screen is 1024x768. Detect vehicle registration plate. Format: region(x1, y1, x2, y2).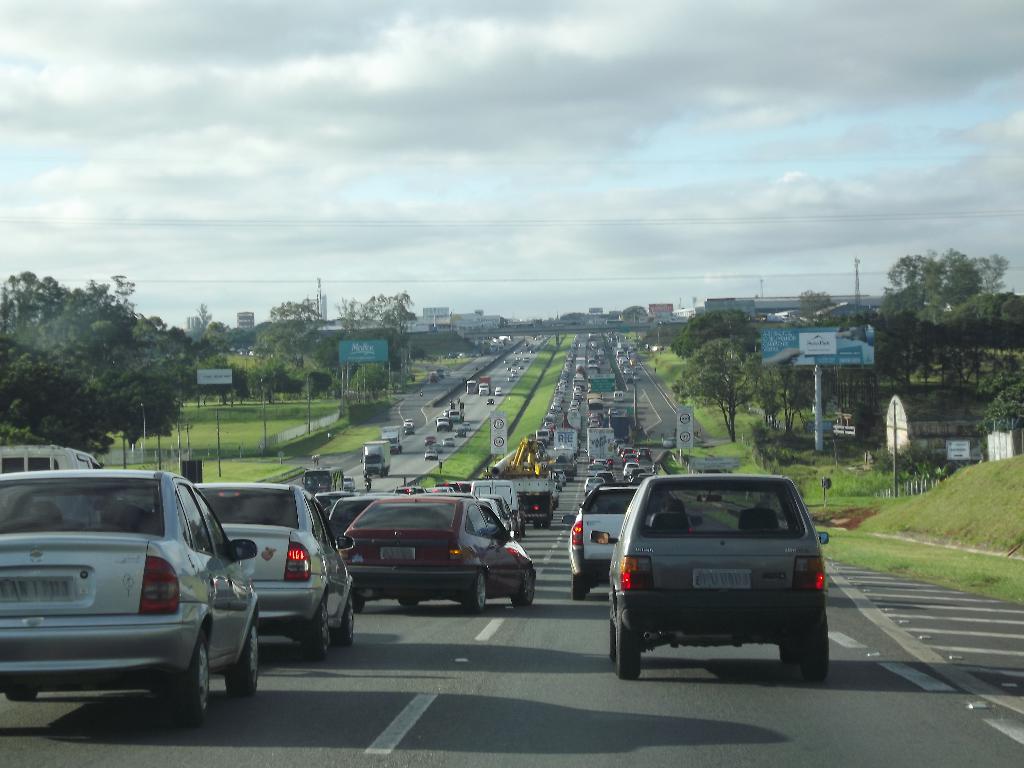
region(0, 577, 74, 604).
